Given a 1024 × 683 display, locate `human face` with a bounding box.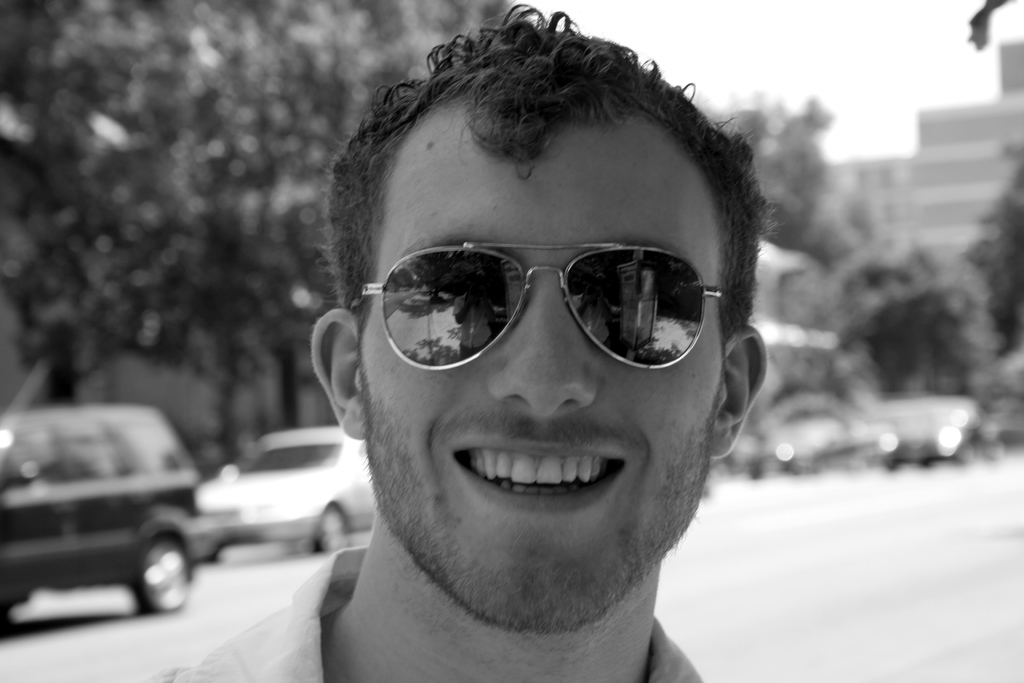
Located: box=[356, 122, 724, 613].
